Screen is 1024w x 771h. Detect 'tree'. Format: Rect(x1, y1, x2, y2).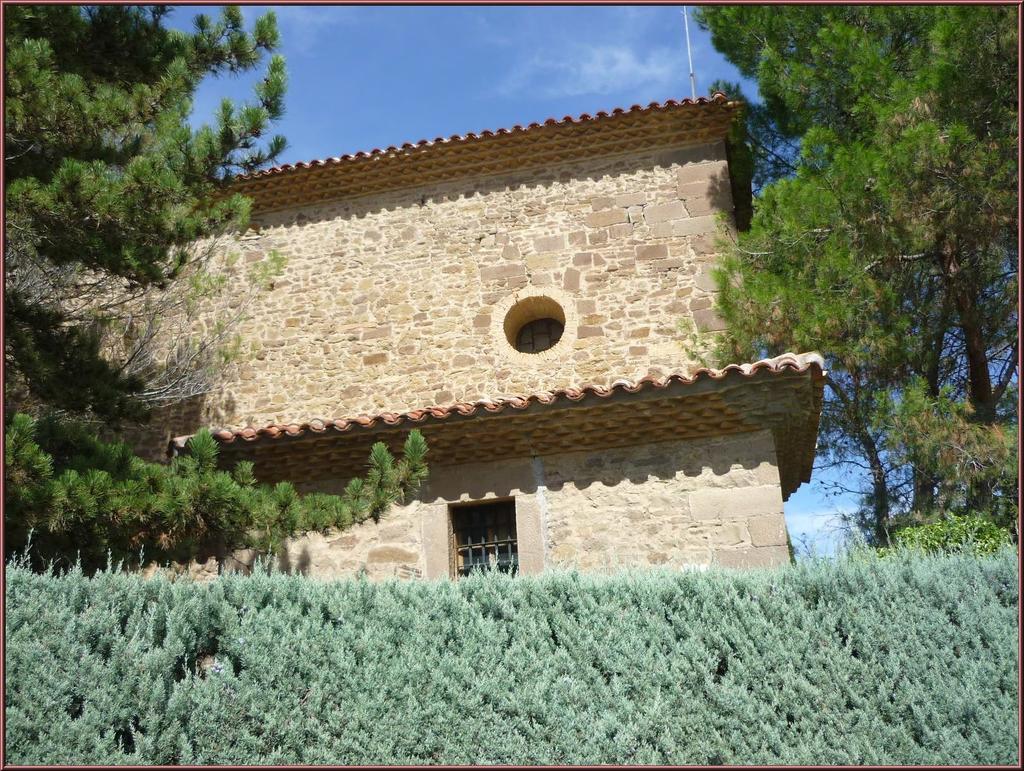
Rect(685, 0, 1023, 551).
